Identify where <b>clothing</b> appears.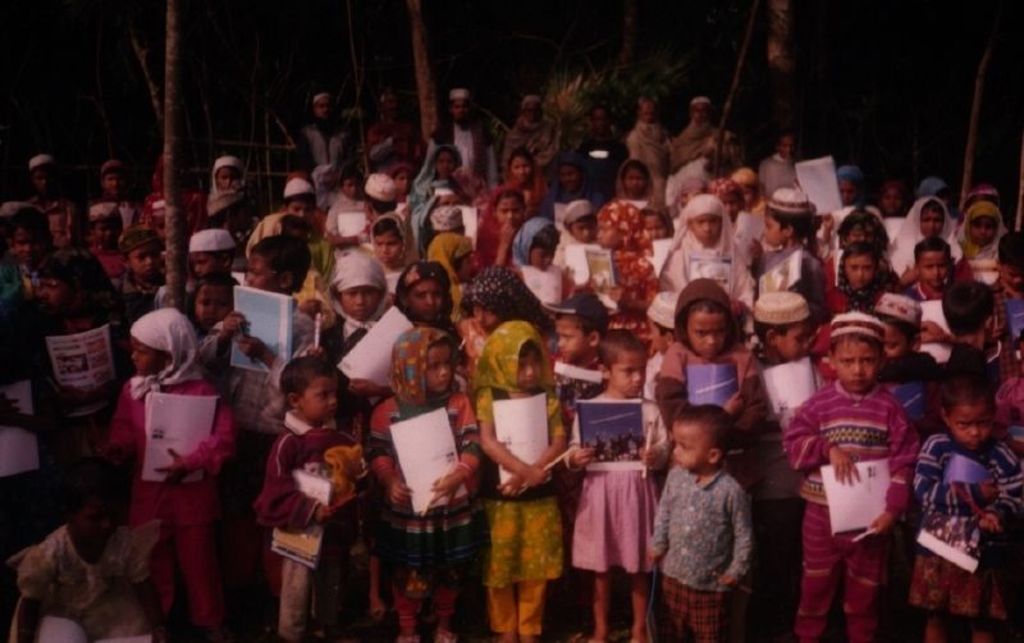
Appears at box(652, 441, 765, 625).
